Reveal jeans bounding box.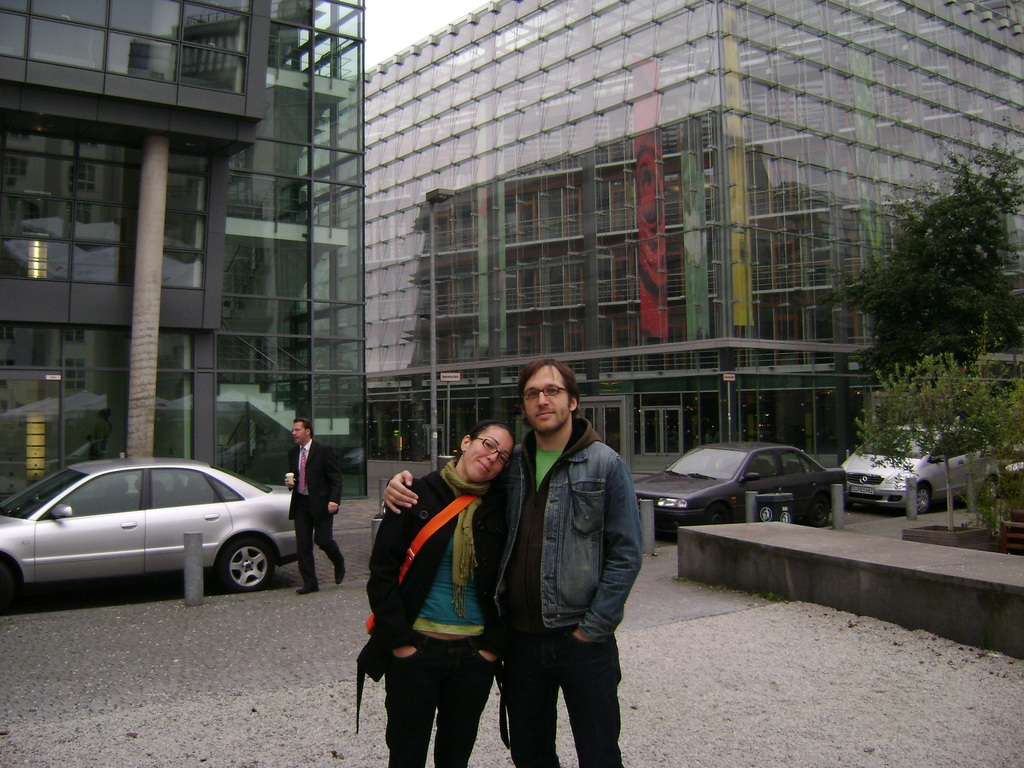
Revealed: crop(495, 615, 625, 767).
